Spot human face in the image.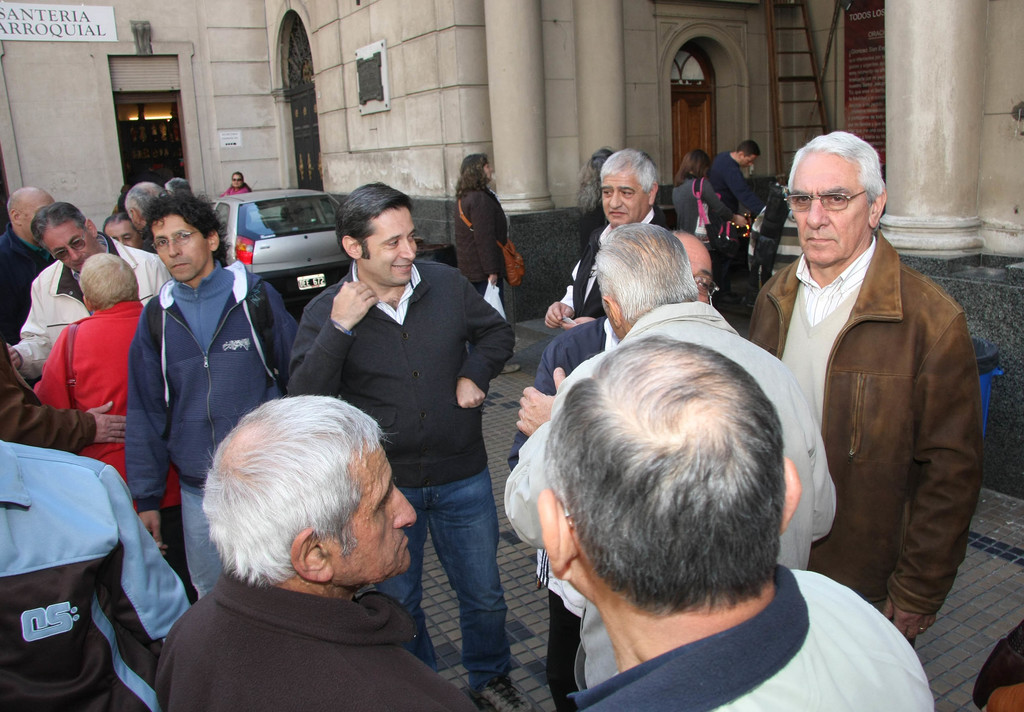
human face found at [left=44, top=225, right=94, bottom=273].
